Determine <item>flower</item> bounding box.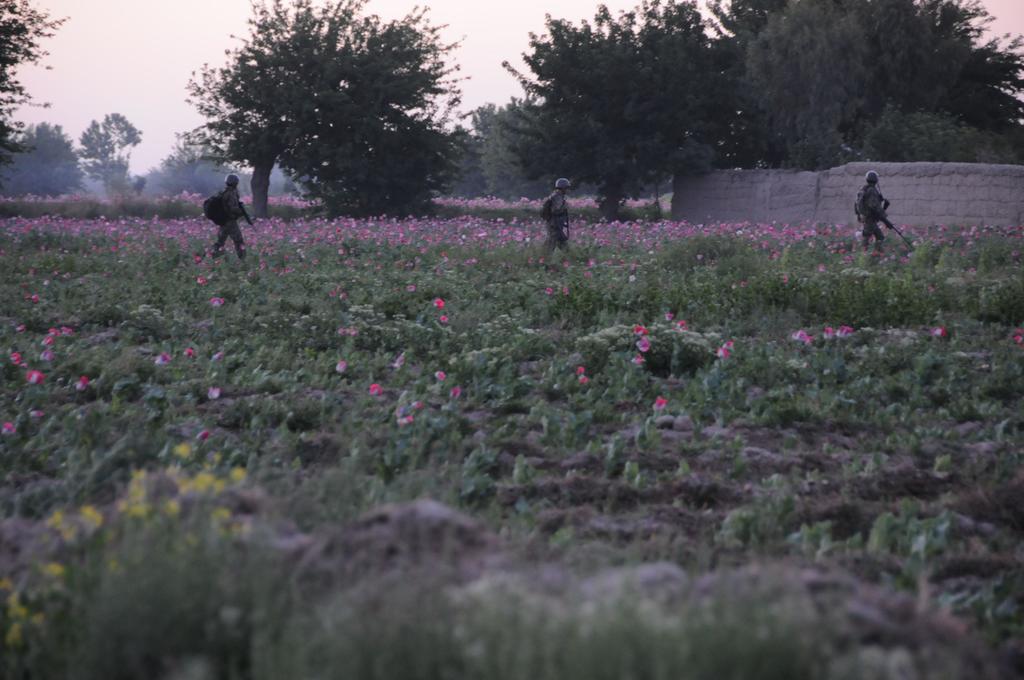
Determined: locate(28, 405, 44, 415).
